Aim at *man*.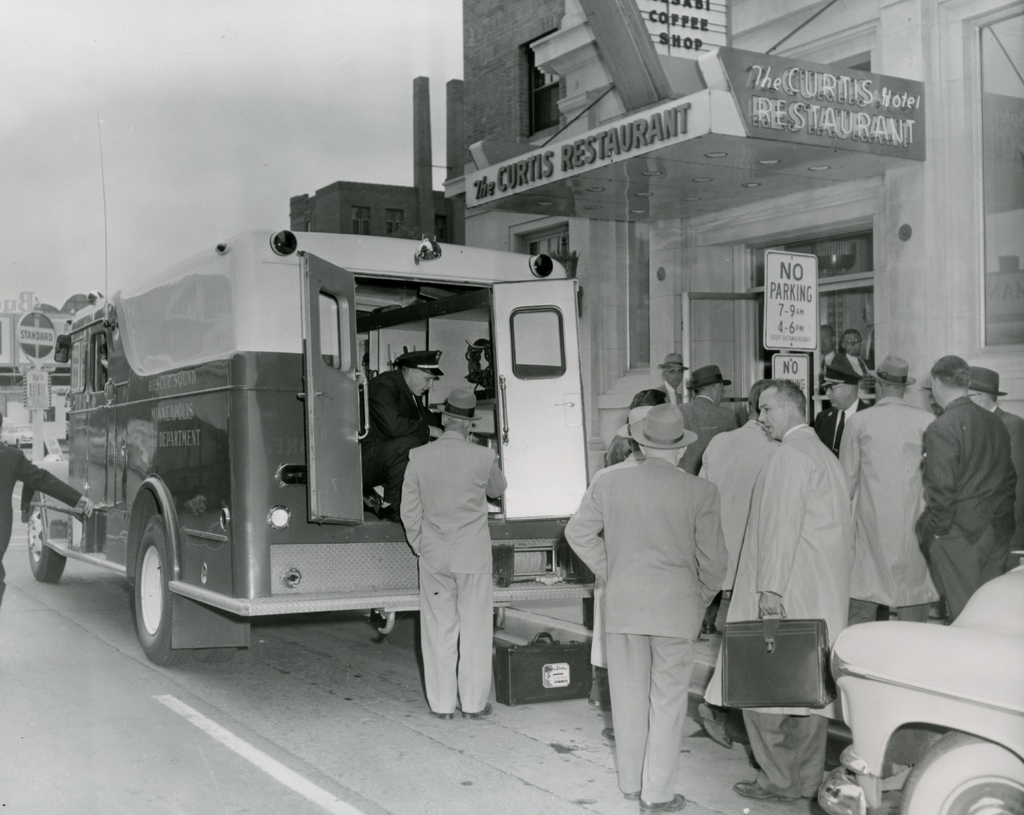
Aimed at <box>656,347,694,407</box>.
